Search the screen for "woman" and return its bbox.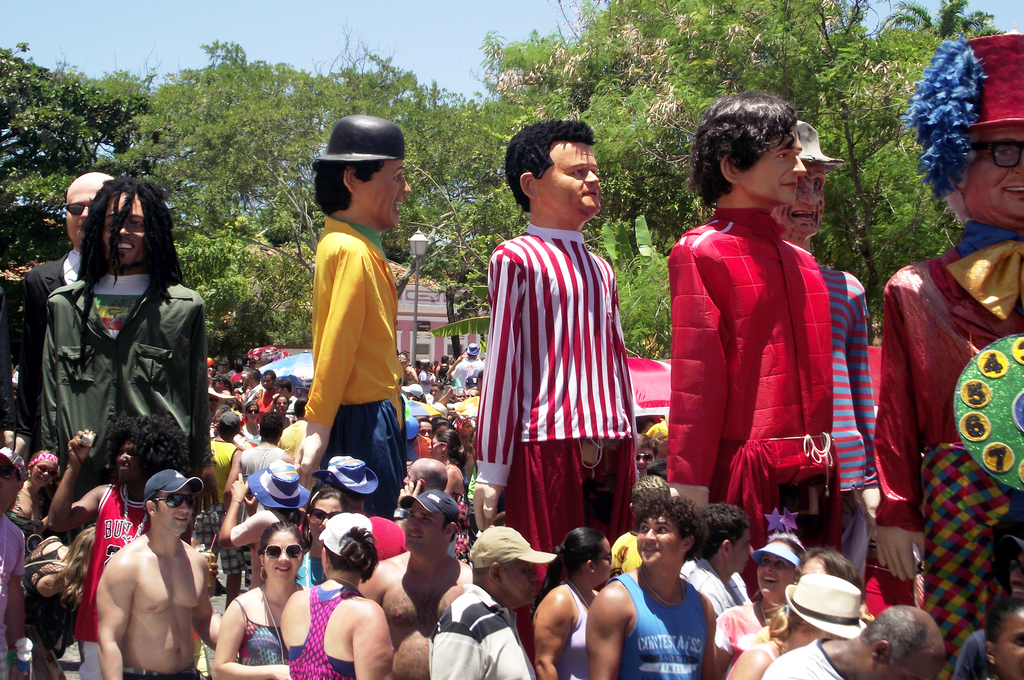
Found: {"left": 278, "top": 508, "right": 399, "bottom": 679}.
